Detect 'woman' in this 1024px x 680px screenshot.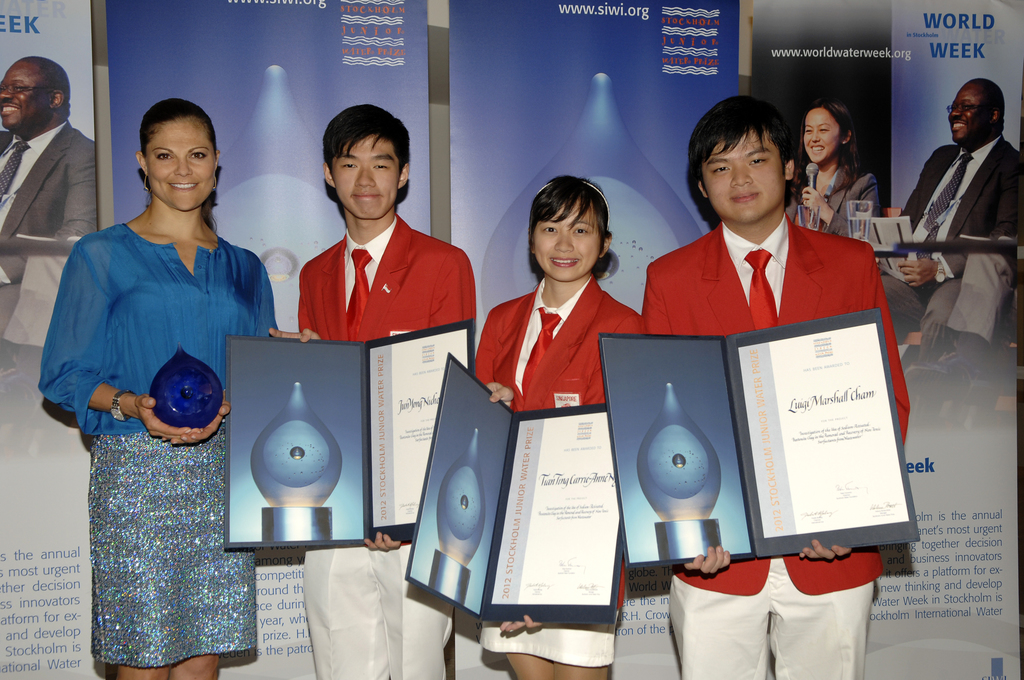
Detection: crop(803, 97, 900, 247).
